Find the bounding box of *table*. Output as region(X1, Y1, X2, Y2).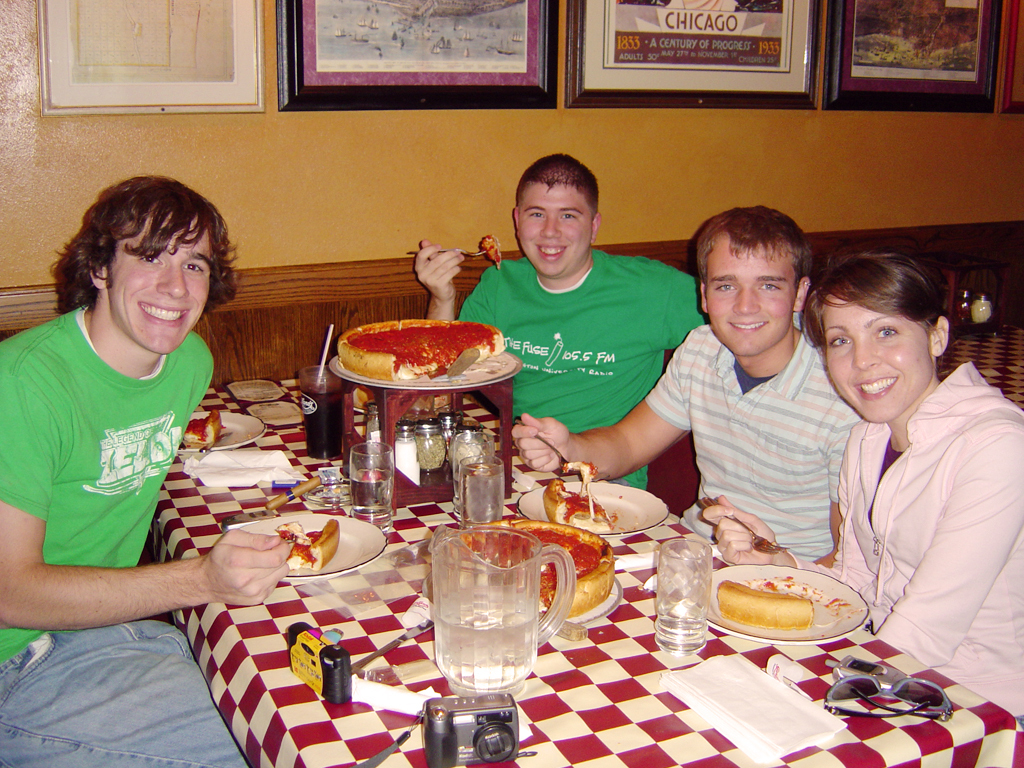
region(129, 476, 715, 767).
